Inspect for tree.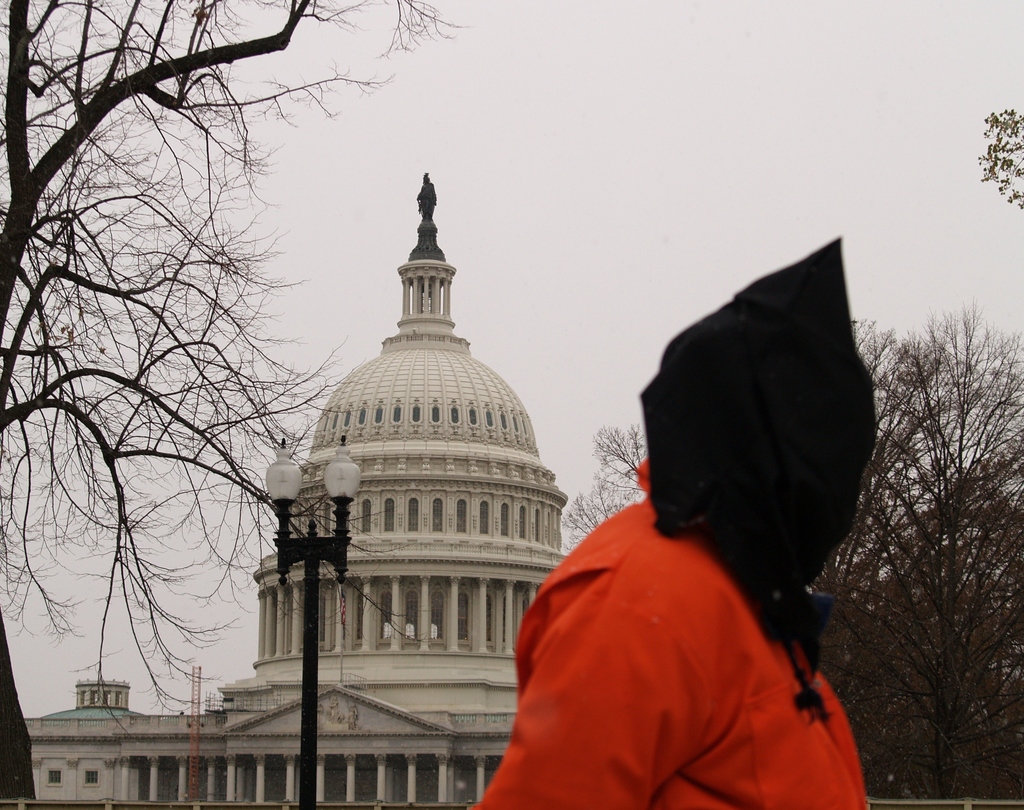
Inspection: crop(965, 100, 1023, 213).
